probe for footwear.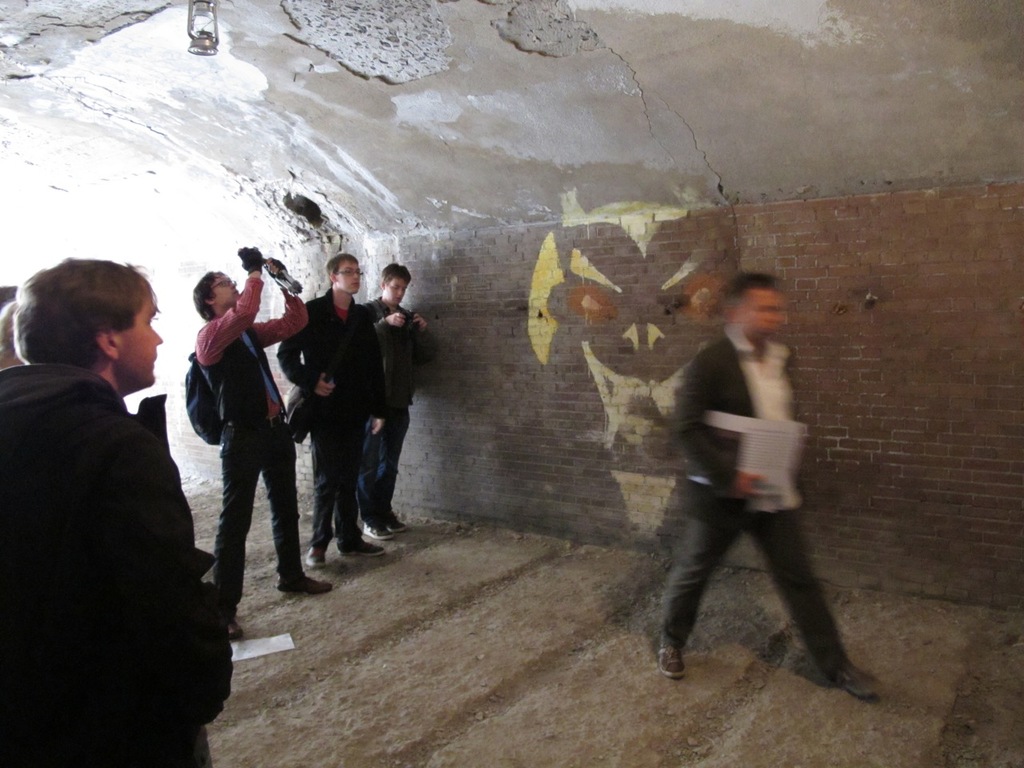
Probe result: region(660, 640, 690, 680).
